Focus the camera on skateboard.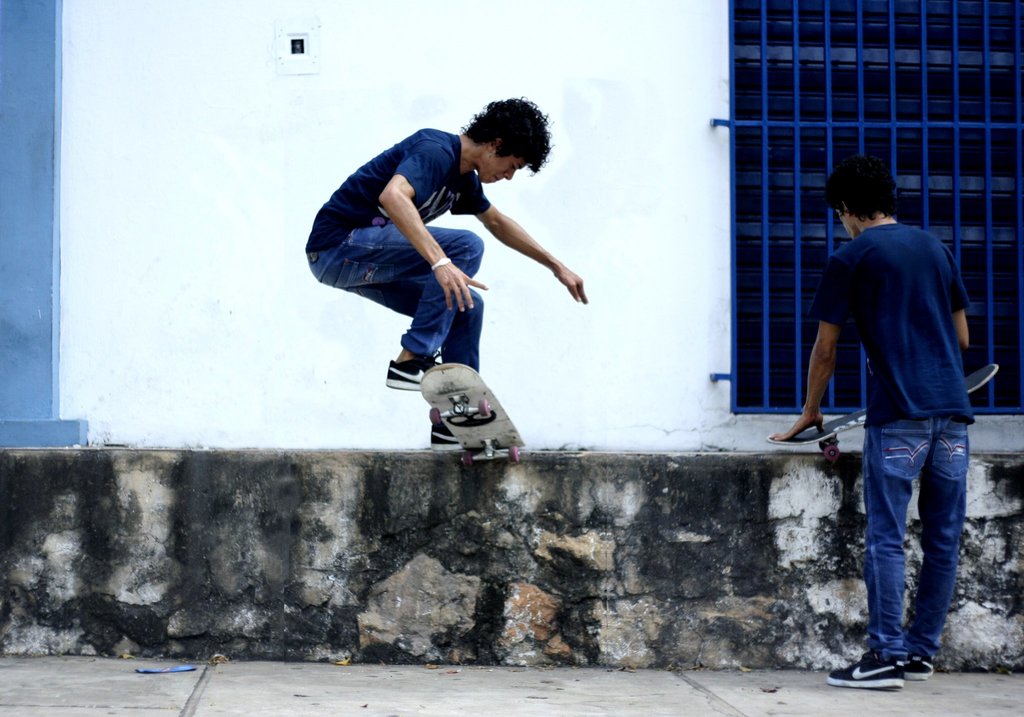
Focus region: select_region(418, 361, 528, 469).
